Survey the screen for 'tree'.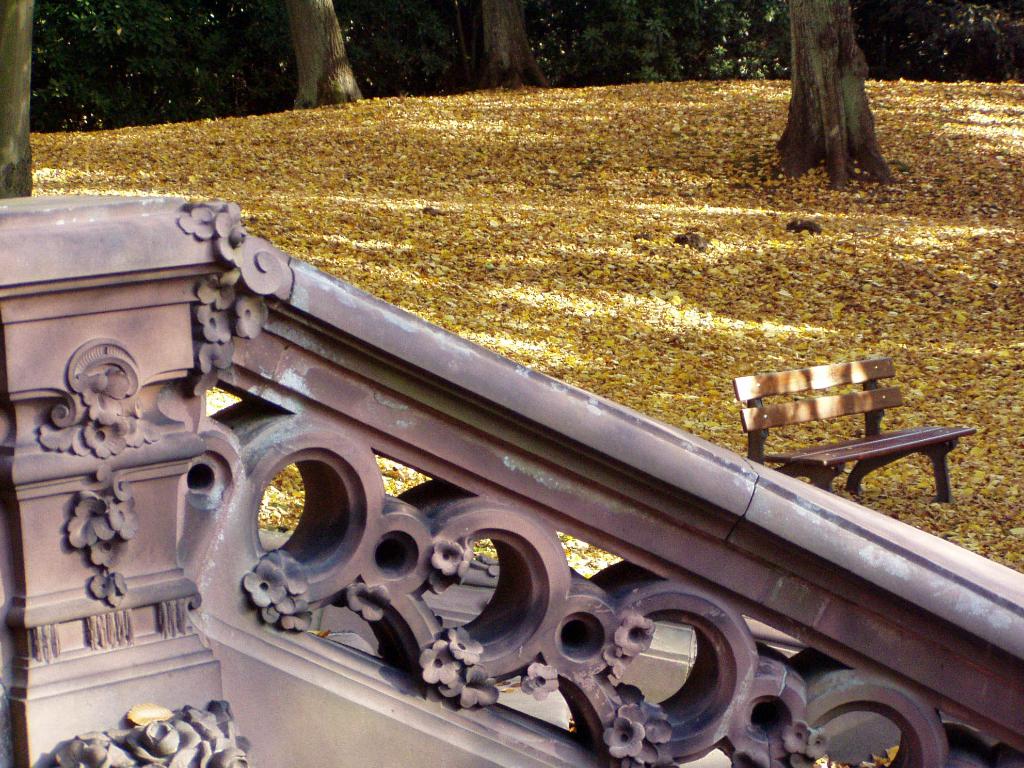
Survey found: box=[0, 0, 35, 195].
